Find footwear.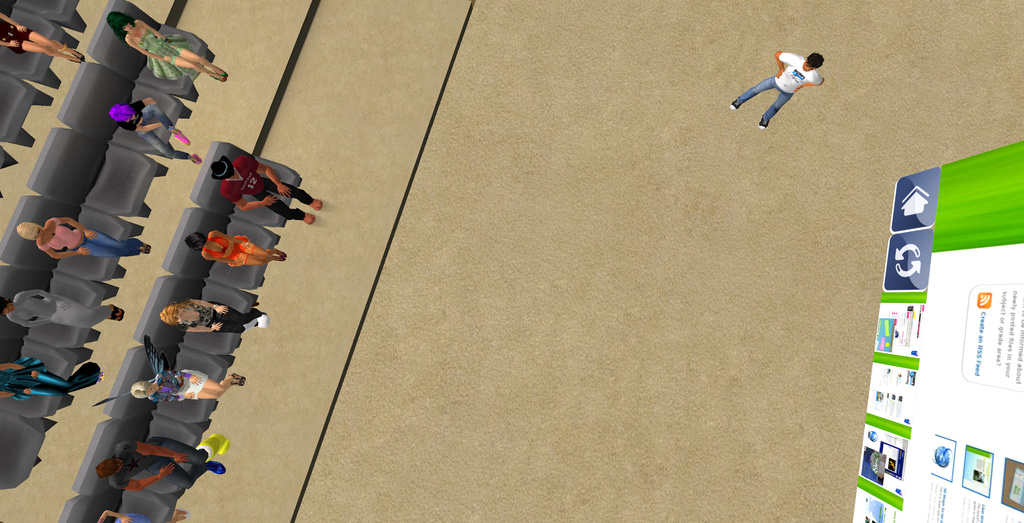
[left=210, top=460, right=227, bottom=474].
